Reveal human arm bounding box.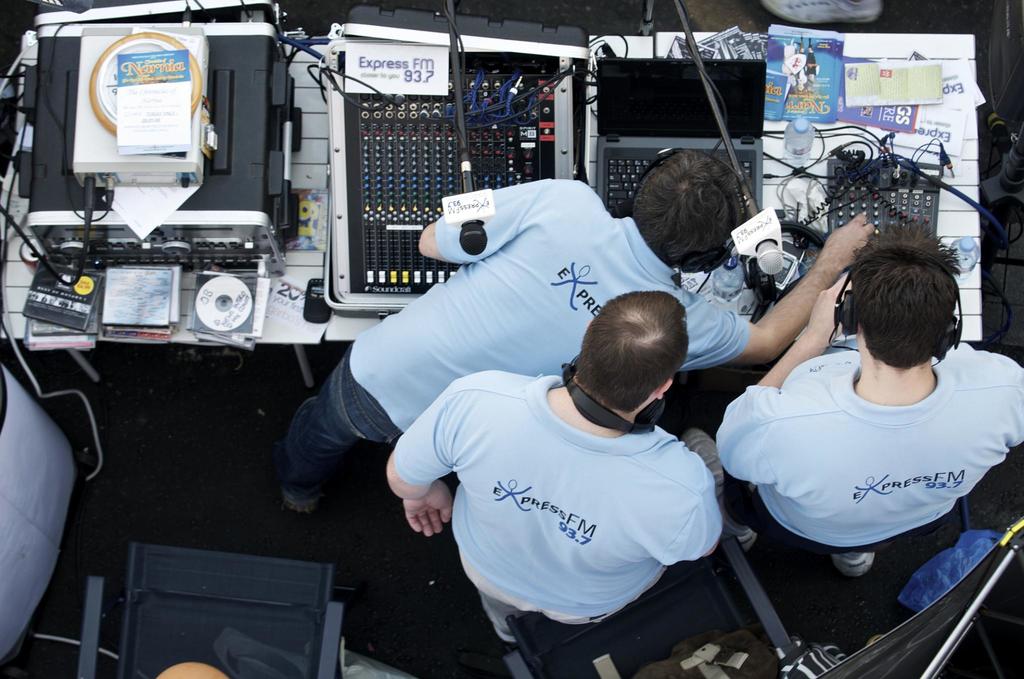
Revealed: <bbox>676, 418, 758, 567</bbox>.
